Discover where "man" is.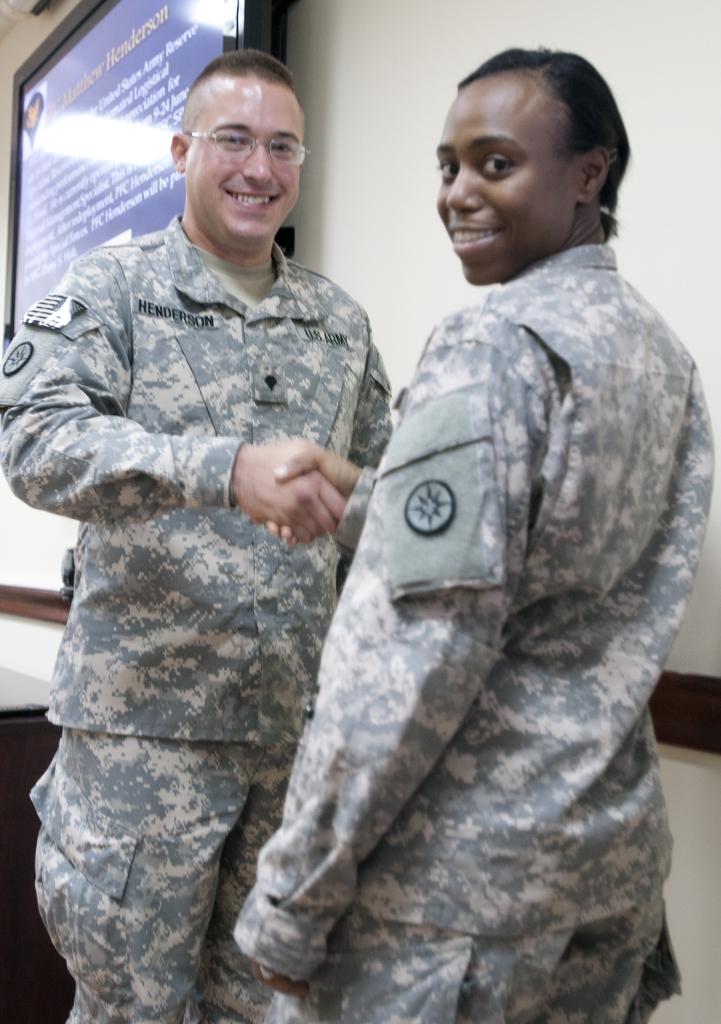
Discovered at (225,49,717,1023).
